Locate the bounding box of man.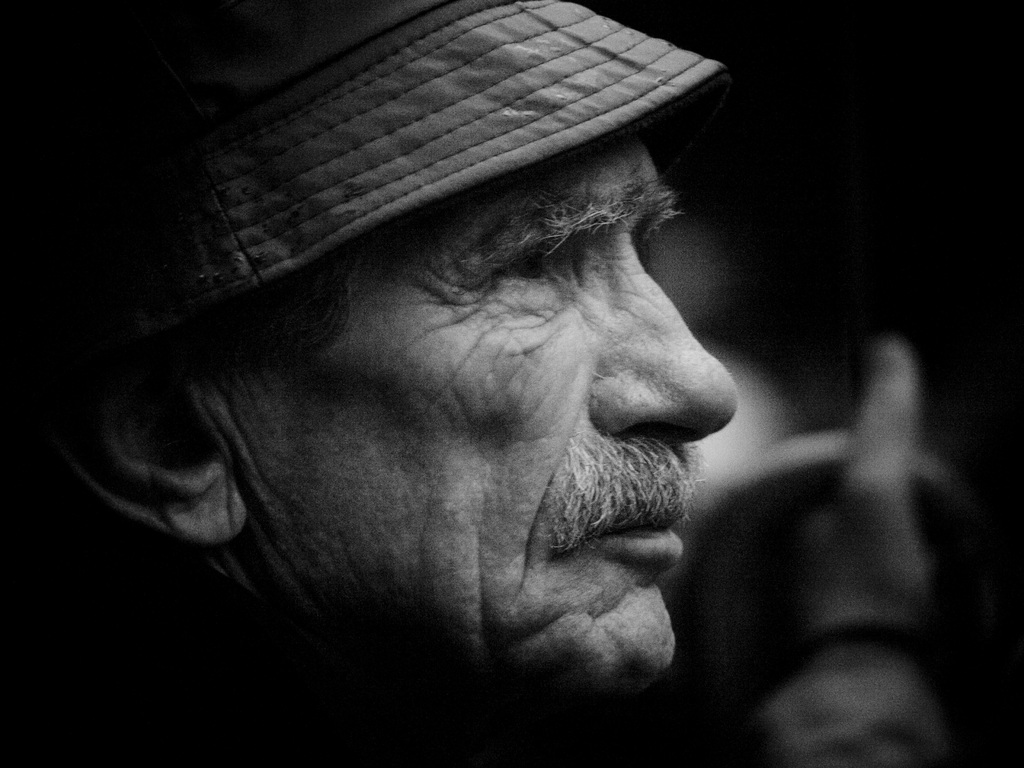
Bounding box: x1=97, y1=0, x2=867, y2=767.
